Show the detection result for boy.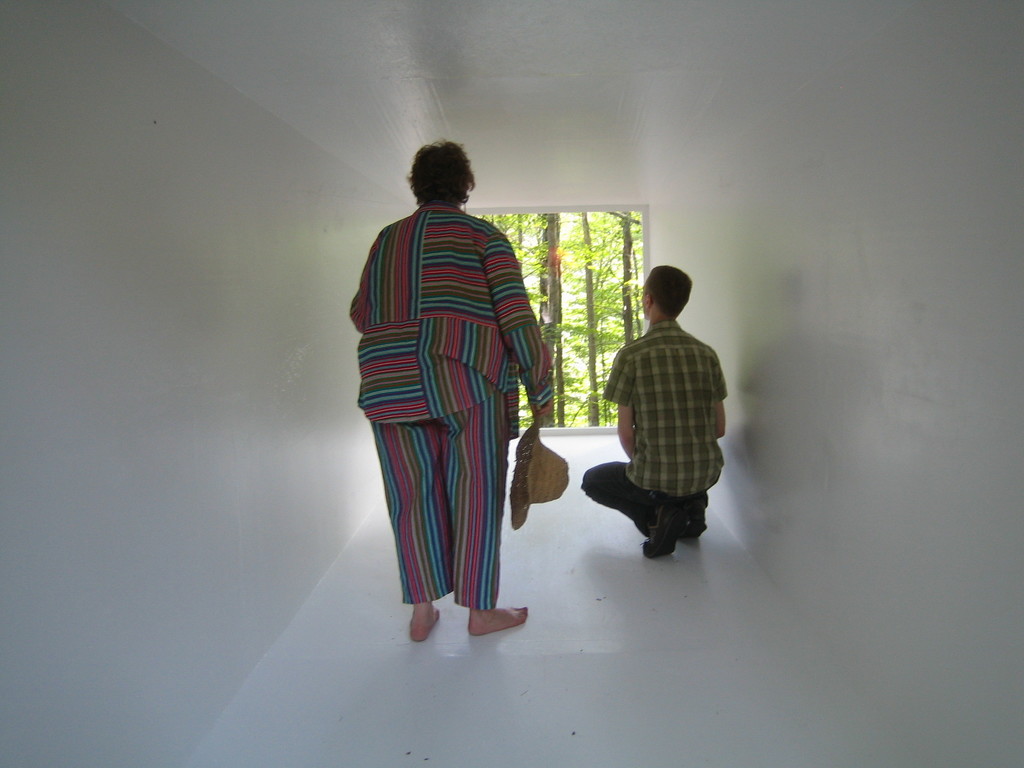
x1=581, y1=269, x2=734, y2=569.
